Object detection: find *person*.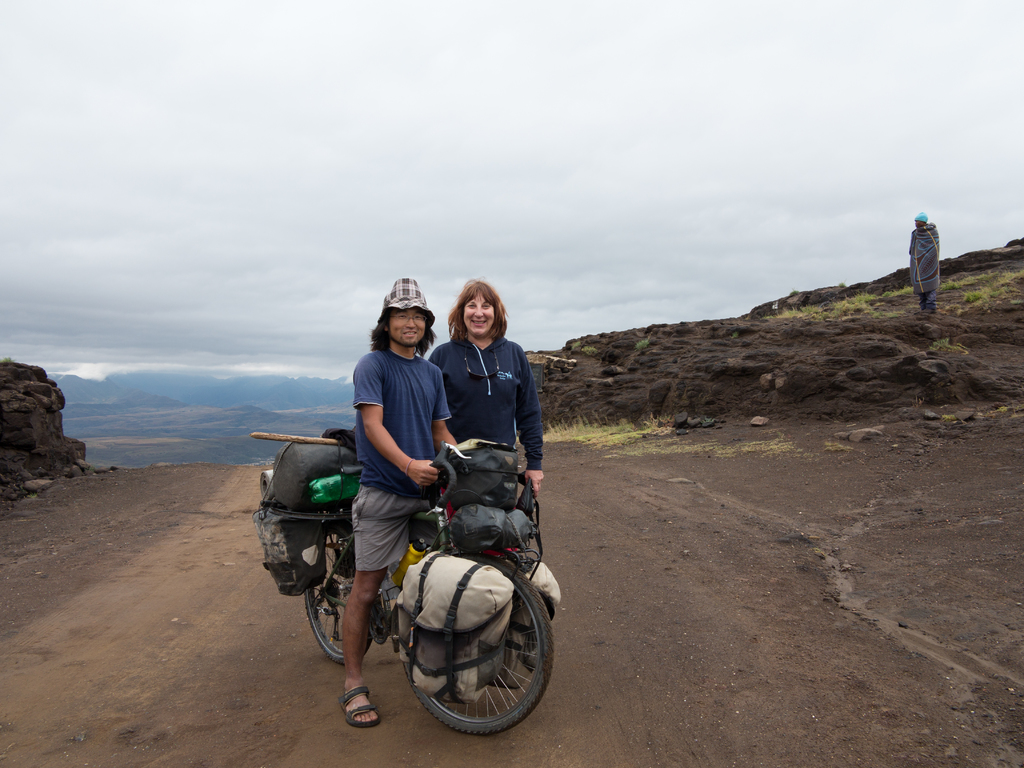
907, 213, 938, 323.
